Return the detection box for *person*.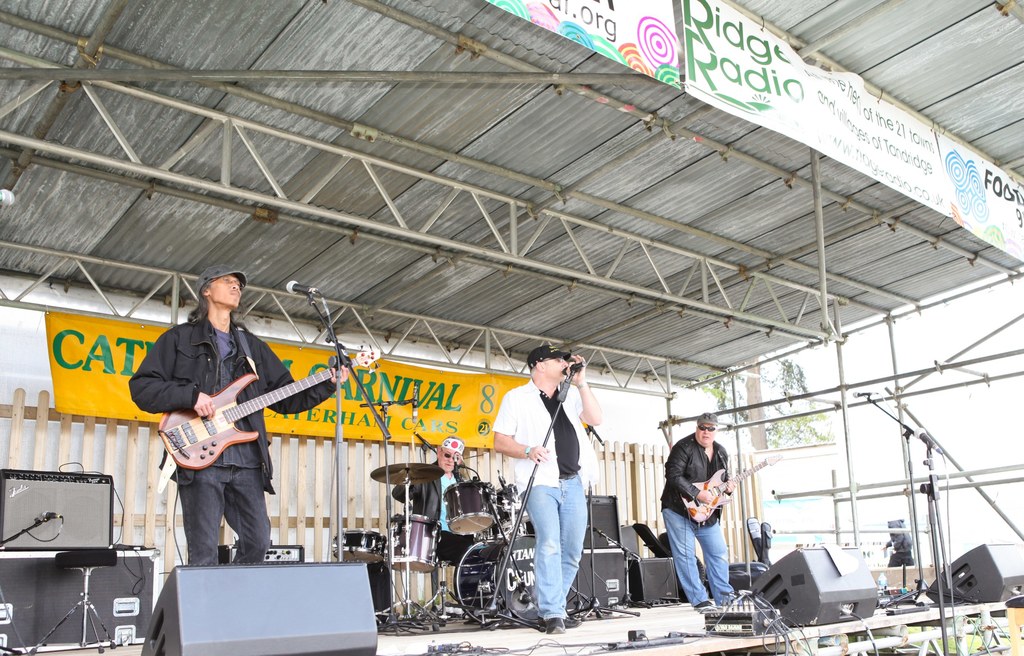
pyautogui.locateOnScreen(391, 434, 503, 620).
